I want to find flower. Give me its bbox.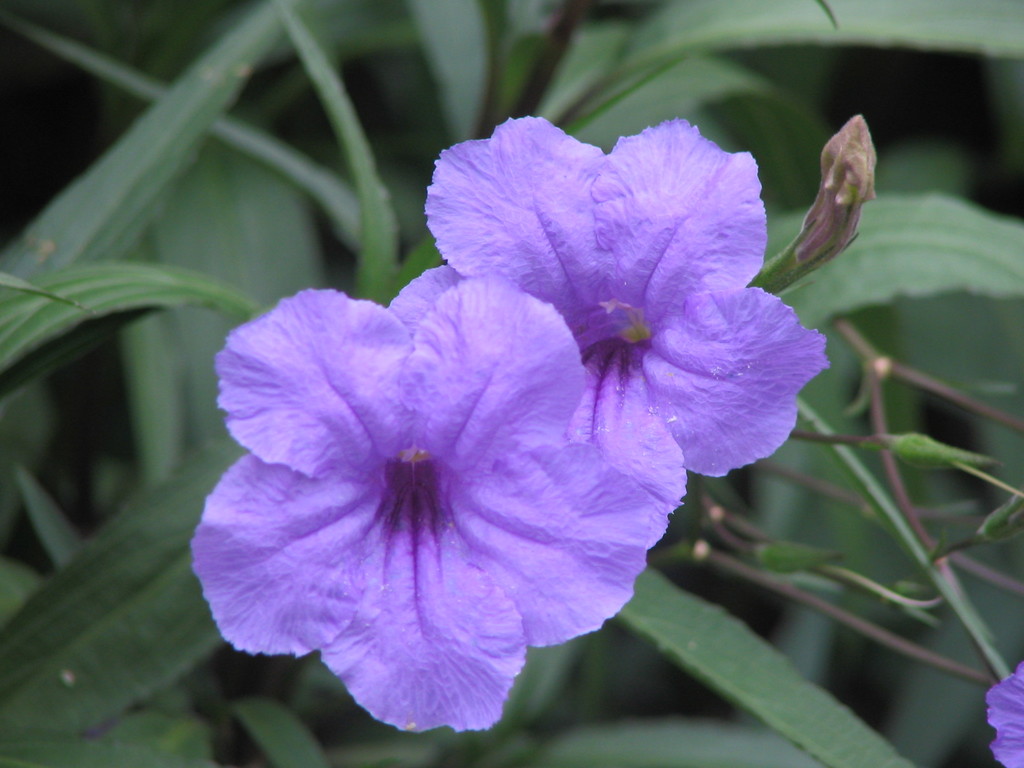
BBox(214, 275, 684, 733).
